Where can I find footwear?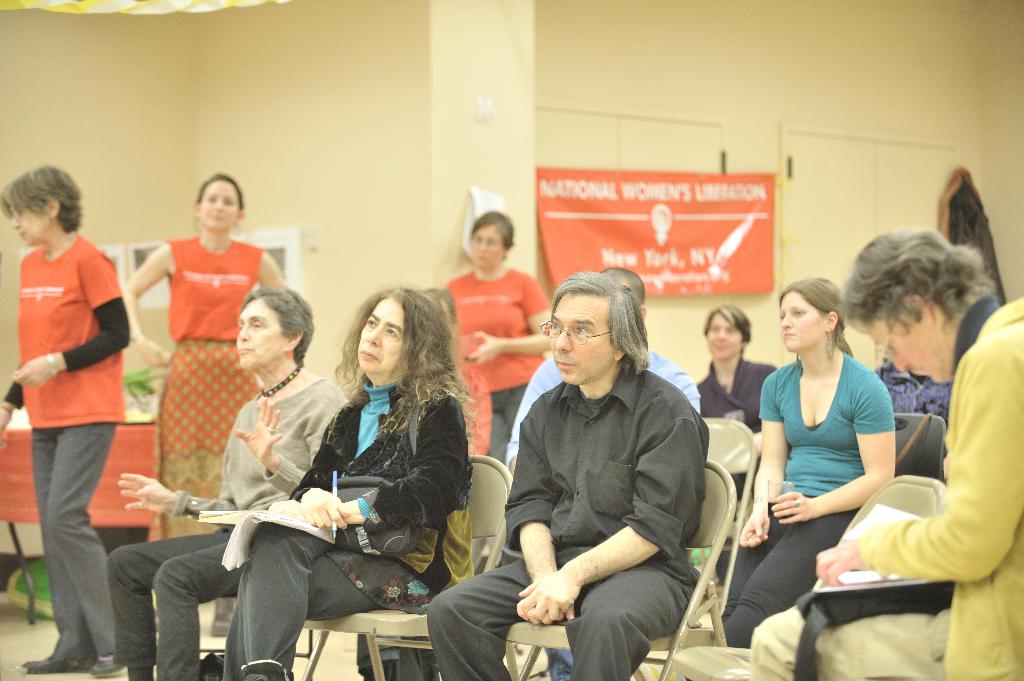
You can find it at <bbox>93, 652, 145, 680</bbox>.
